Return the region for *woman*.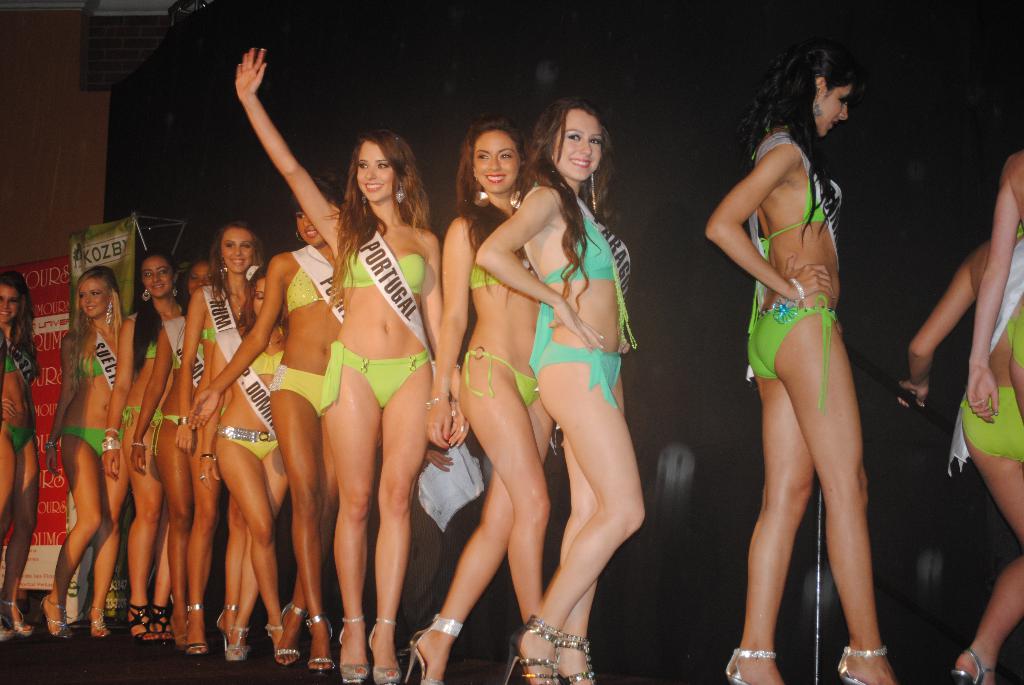
127 255 220 638.
